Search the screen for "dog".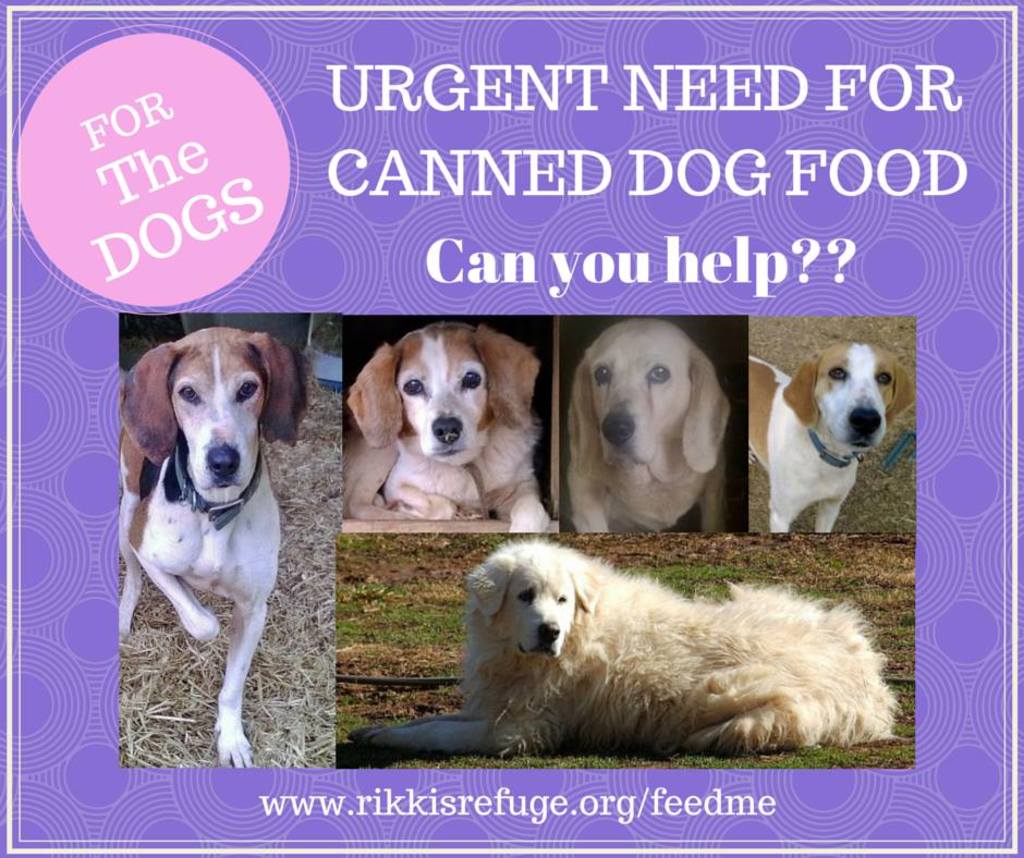
Found at select_region(341, 323, 550, 532).
